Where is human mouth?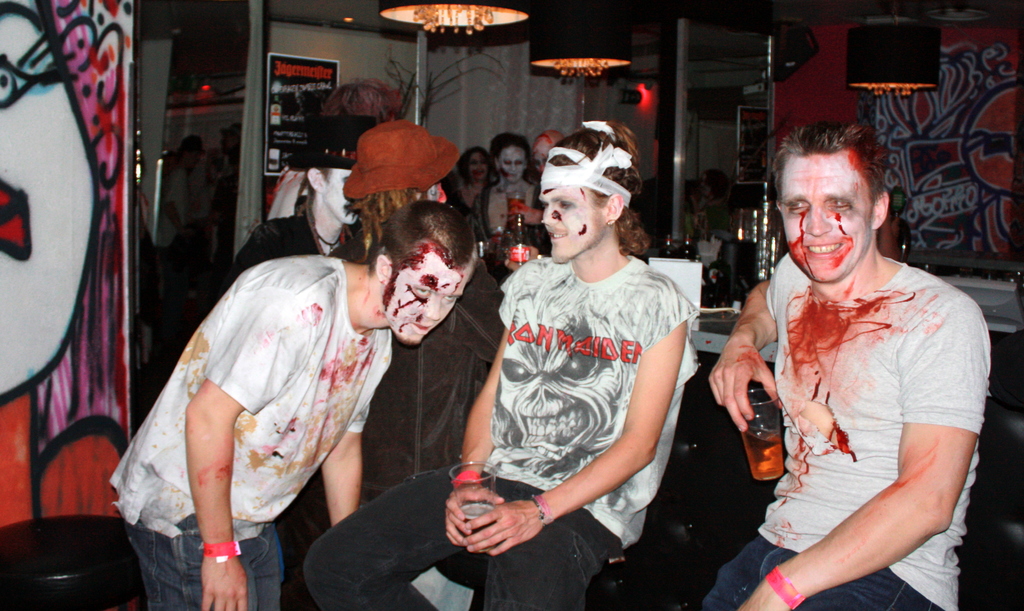
left=408, top=318, right=433, bottom=338.
